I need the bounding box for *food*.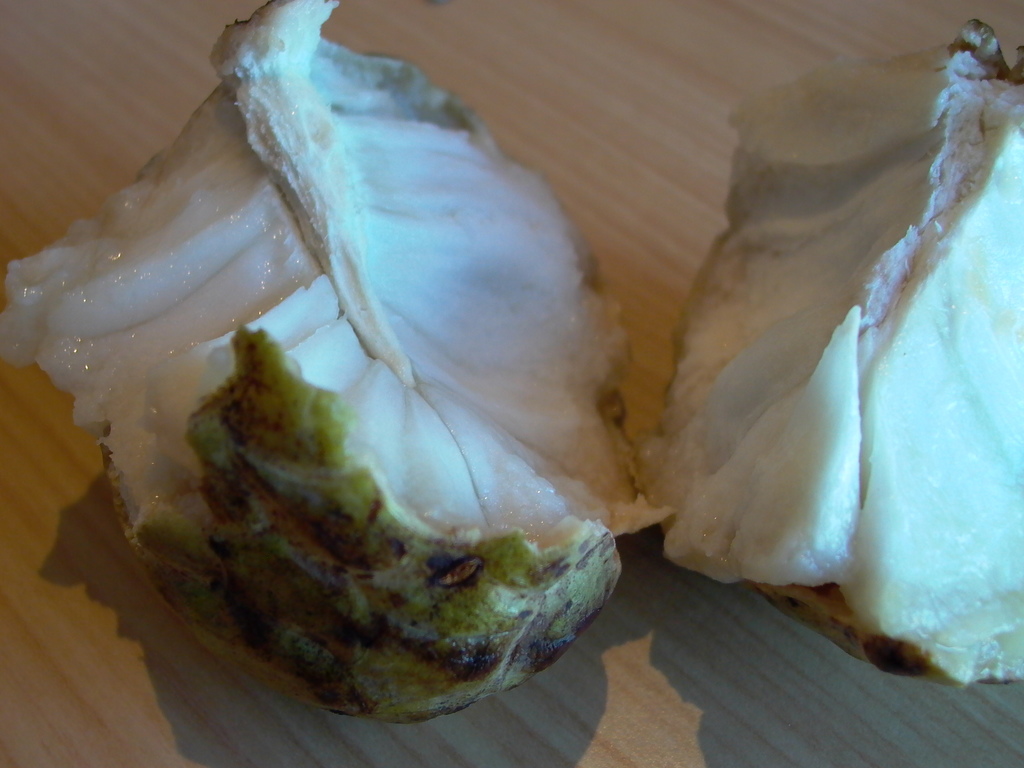
Here it is: bbox=(5, 0, 1023, 721).
